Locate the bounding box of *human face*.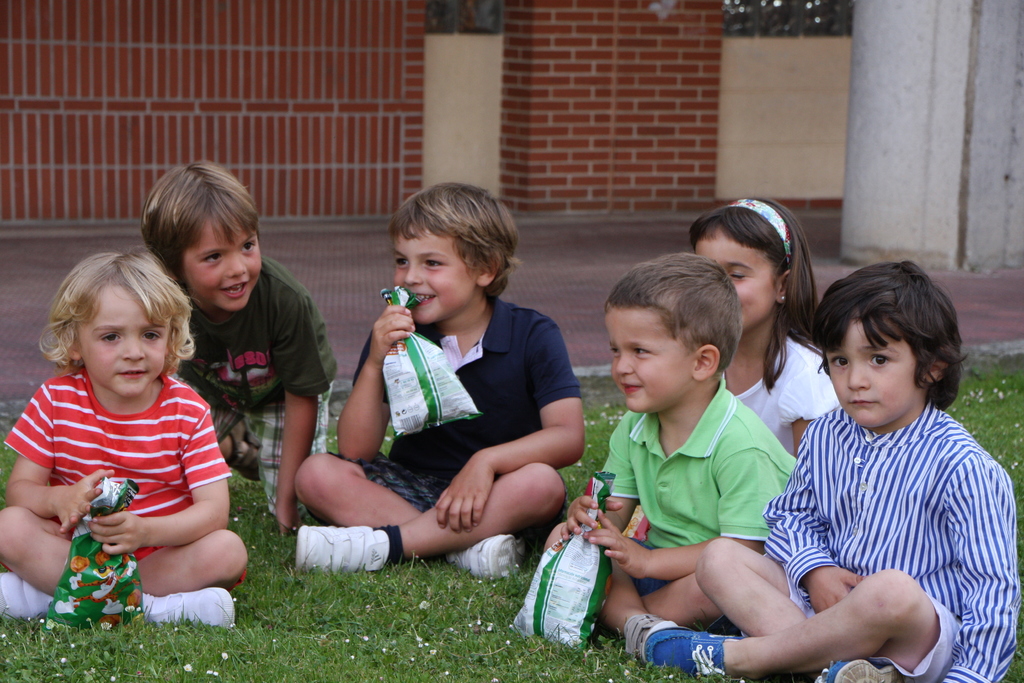
Bounding box: BBox(605, 310, 692, 414).
